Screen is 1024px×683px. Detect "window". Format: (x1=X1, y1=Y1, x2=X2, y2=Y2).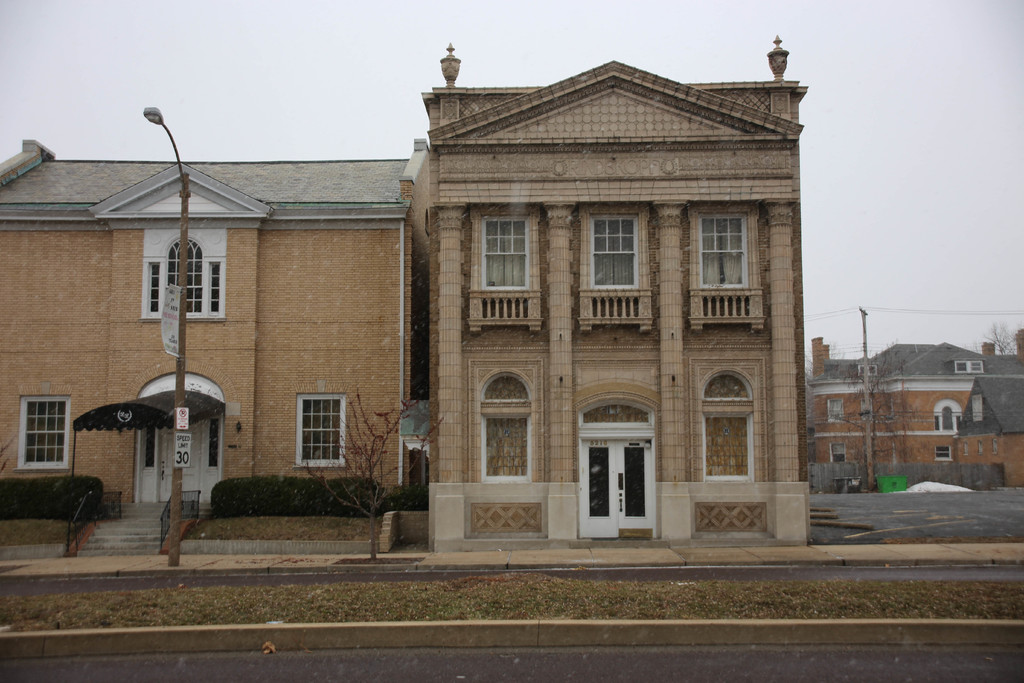
(x1=991, y1=438, x2=996, y2=453).
